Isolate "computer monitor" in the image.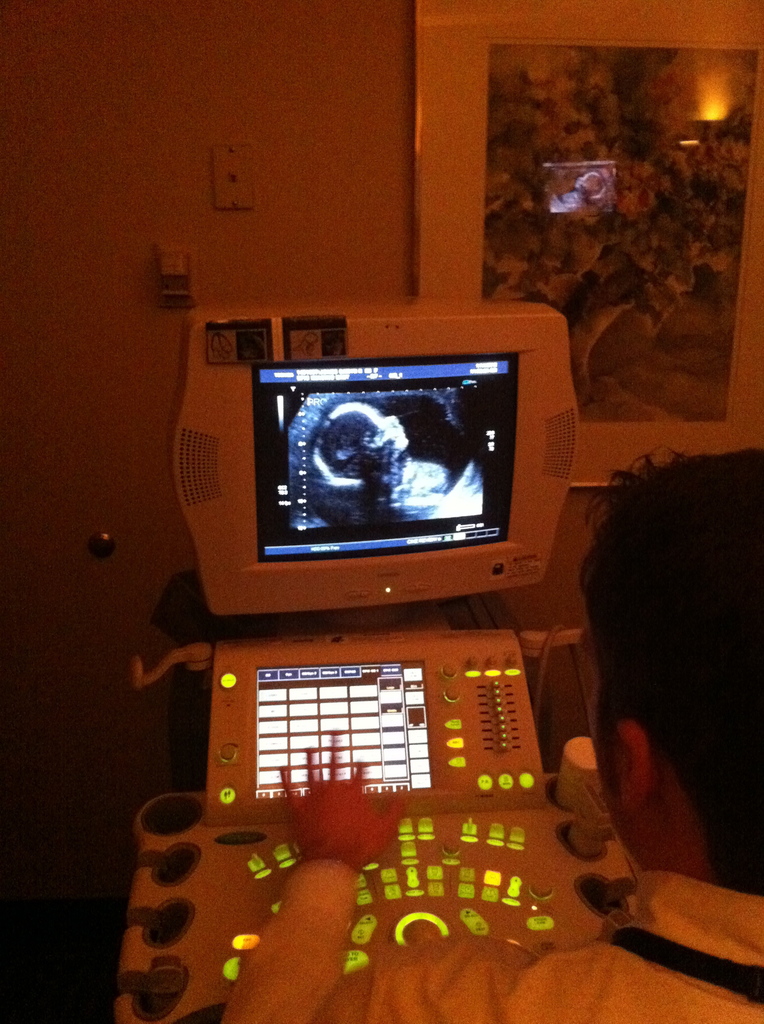
Isolated region: (x1=239, y1=310, x2=541, y2=559).
